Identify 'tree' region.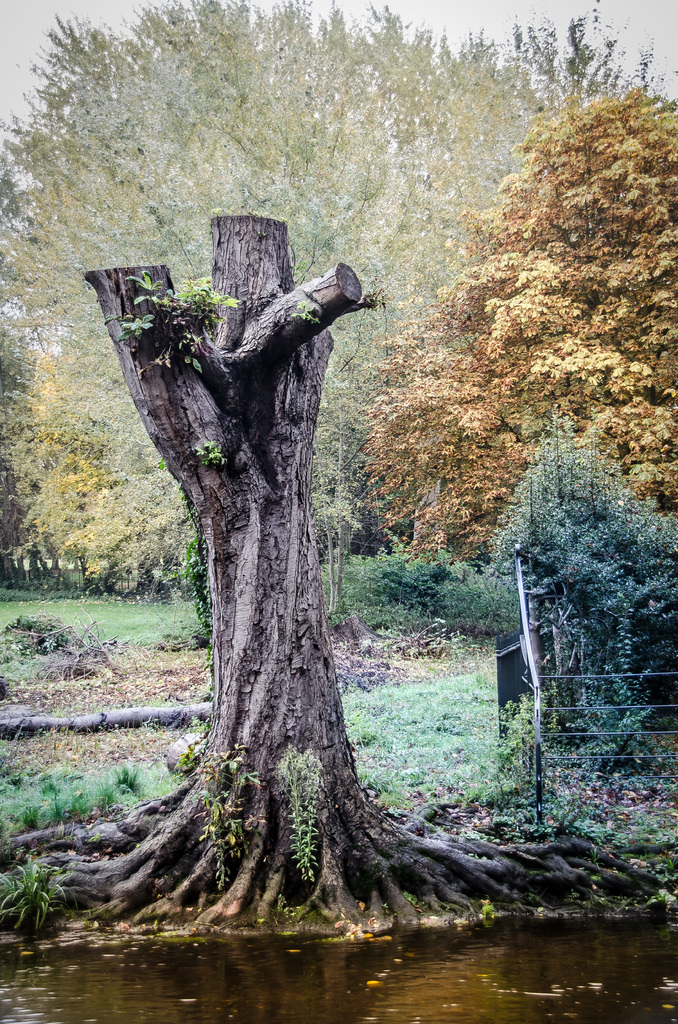
Region: (x1=364, y1=83, x2=677, y2=558).
